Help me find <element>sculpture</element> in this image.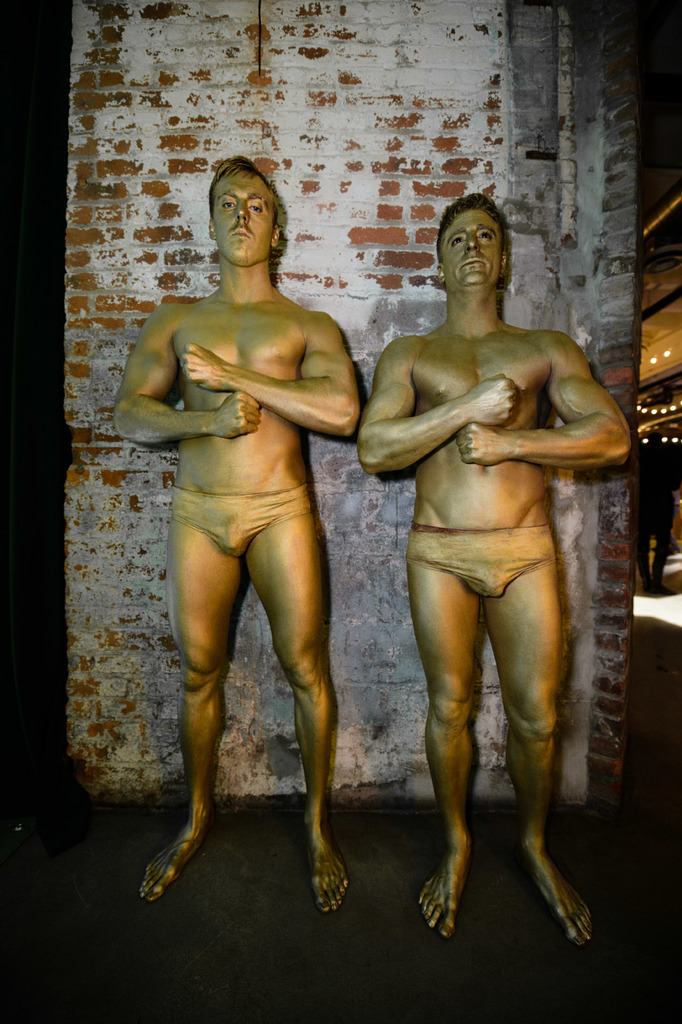
Found it: <bbox>113, 160, 367, 919</bbox>.
